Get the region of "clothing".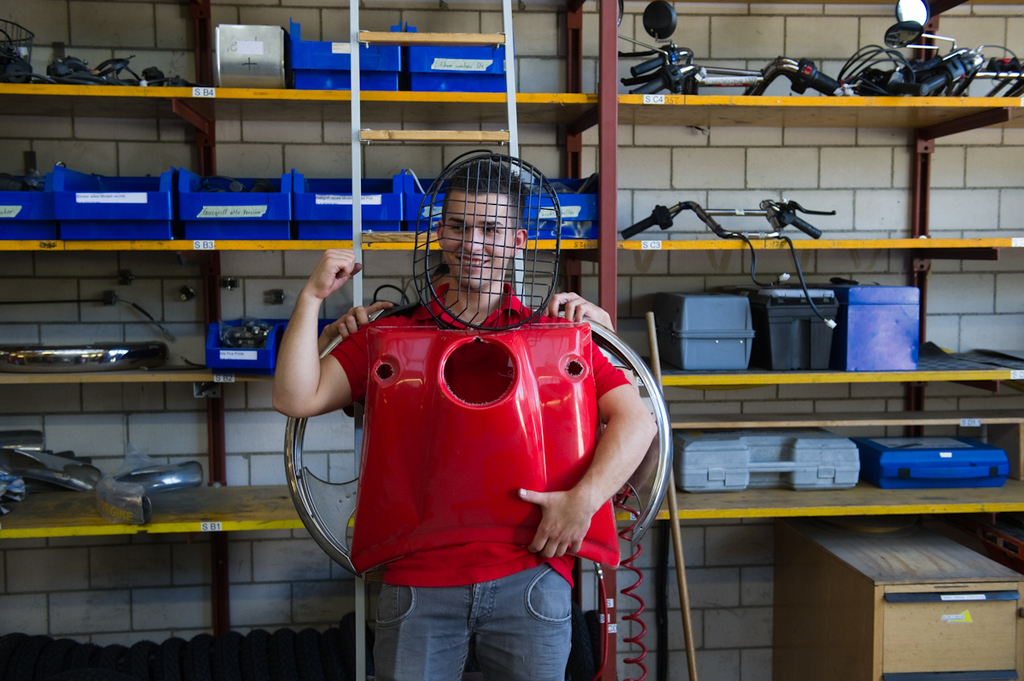
{"left": 335, "top": 275, "right": 650, "bottom": 679}.
